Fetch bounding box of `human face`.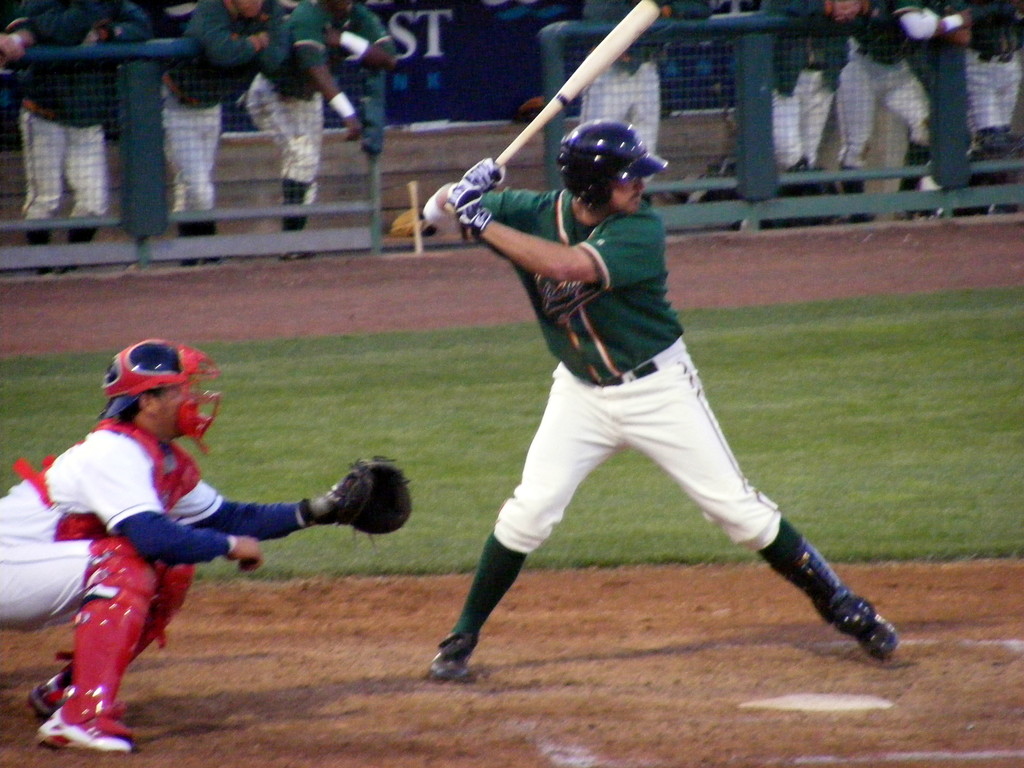
Bbox: detection(611, 175, 646, 209).
